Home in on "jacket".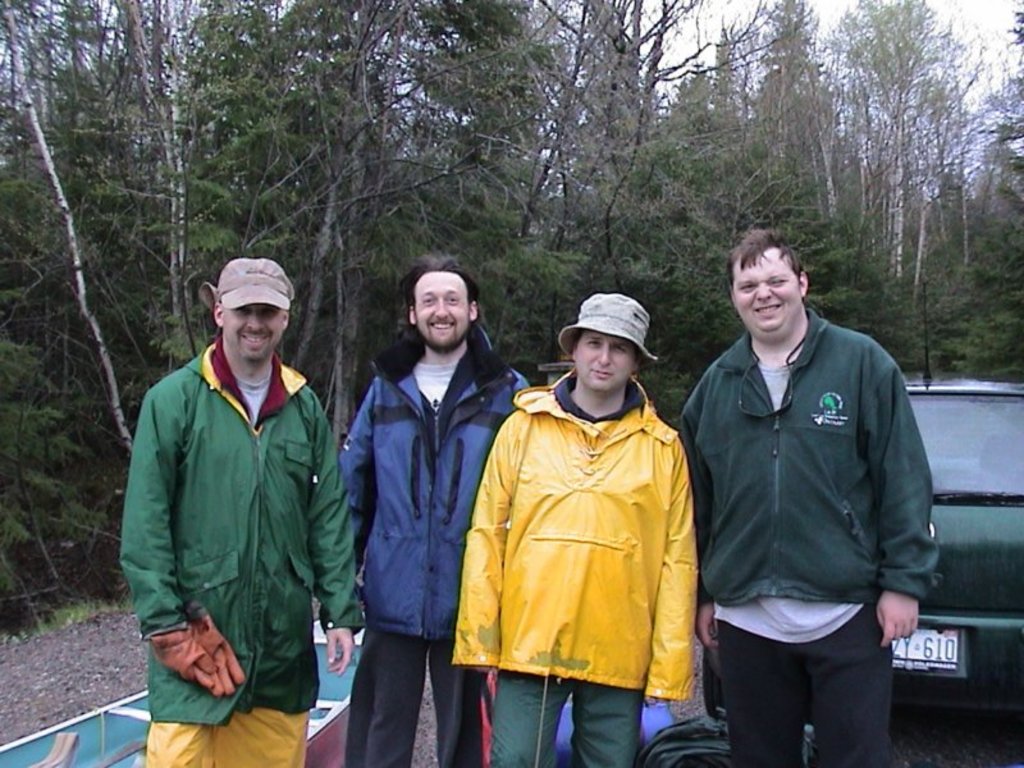
Homed in at detection(458, 335, 709, 700).
